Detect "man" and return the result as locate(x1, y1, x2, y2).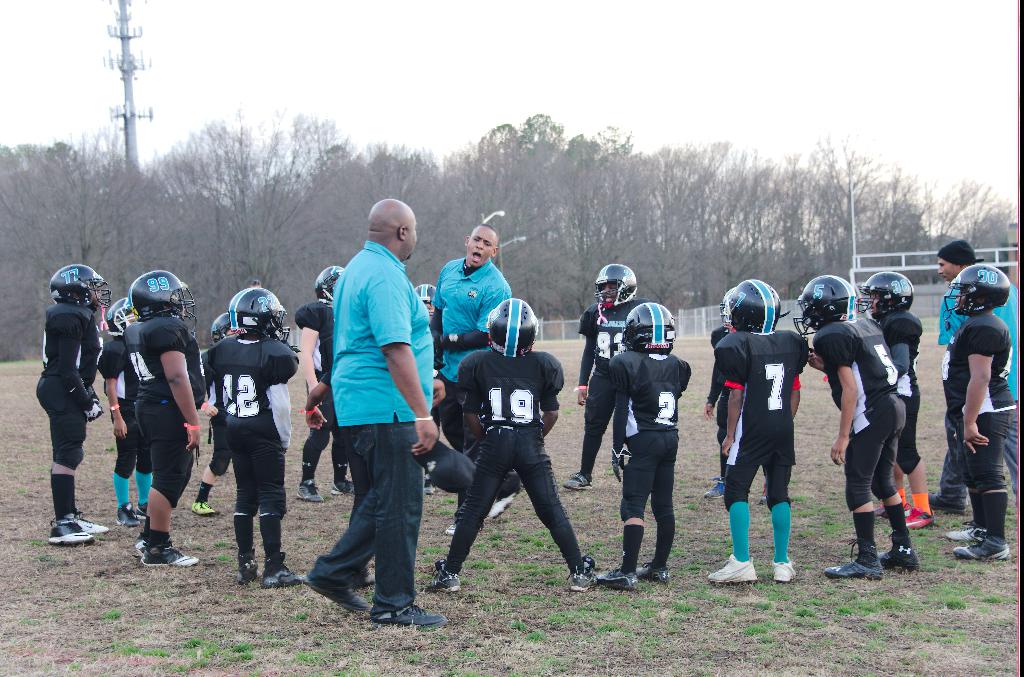
locate(297, 203, 435, 625).
